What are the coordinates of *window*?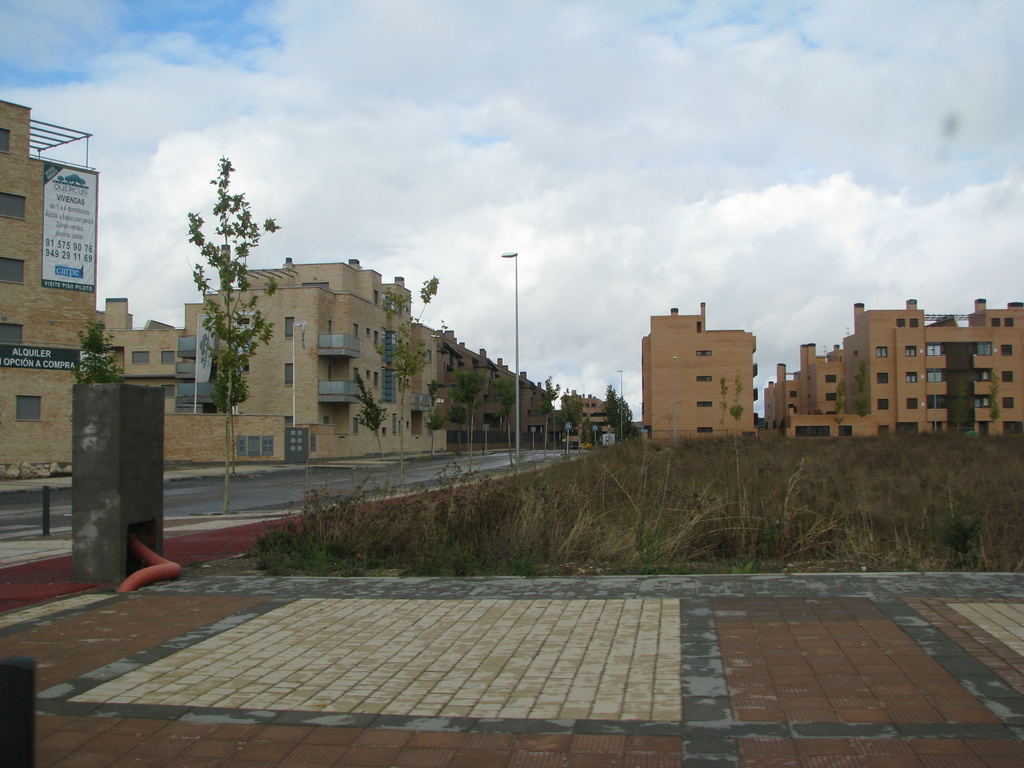
[695, 352, 715, 360].
